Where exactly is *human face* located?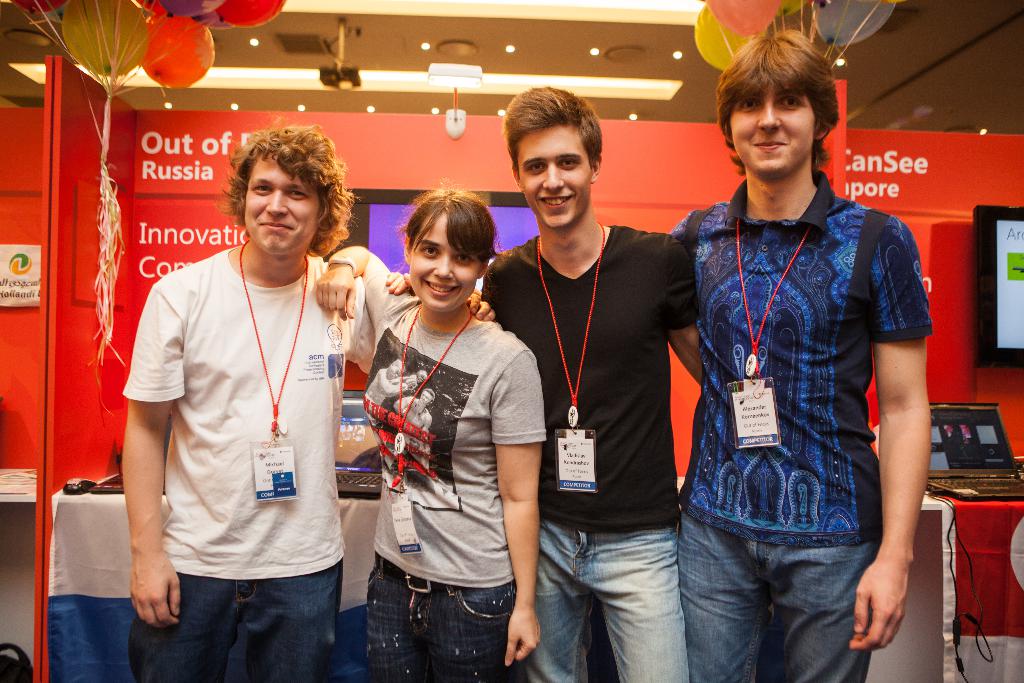
Its bounding box is BBox(406, 216, 476, 313).
